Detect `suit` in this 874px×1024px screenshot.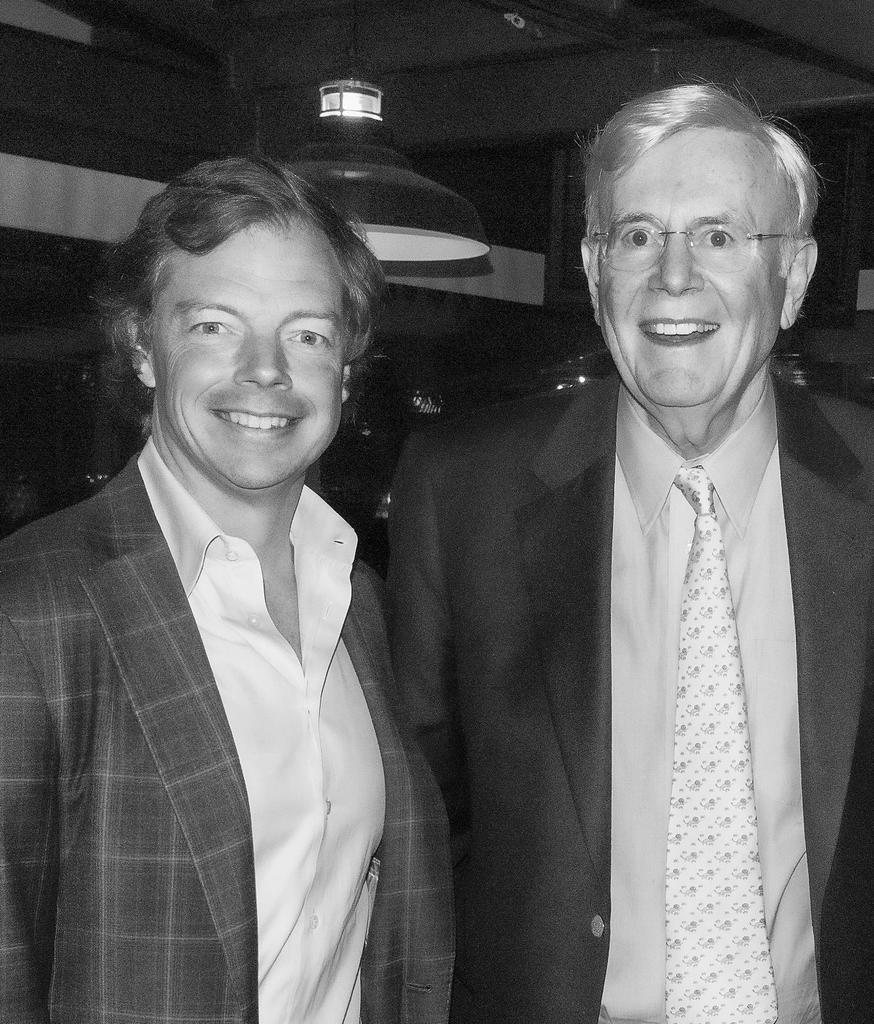
Detection: pyautogui.locateOnScreen(385, 374, 873, 1023).
